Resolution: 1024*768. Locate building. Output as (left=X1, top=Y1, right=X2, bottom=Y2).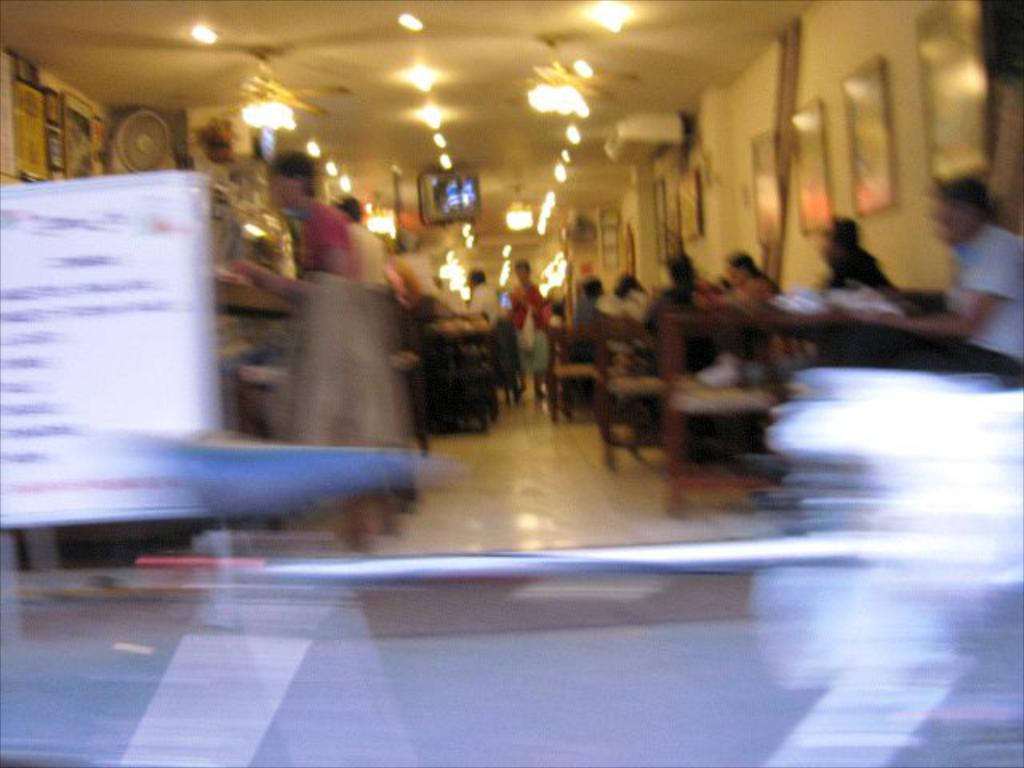
(left=0, top=0, right=1022, bottom=766).
